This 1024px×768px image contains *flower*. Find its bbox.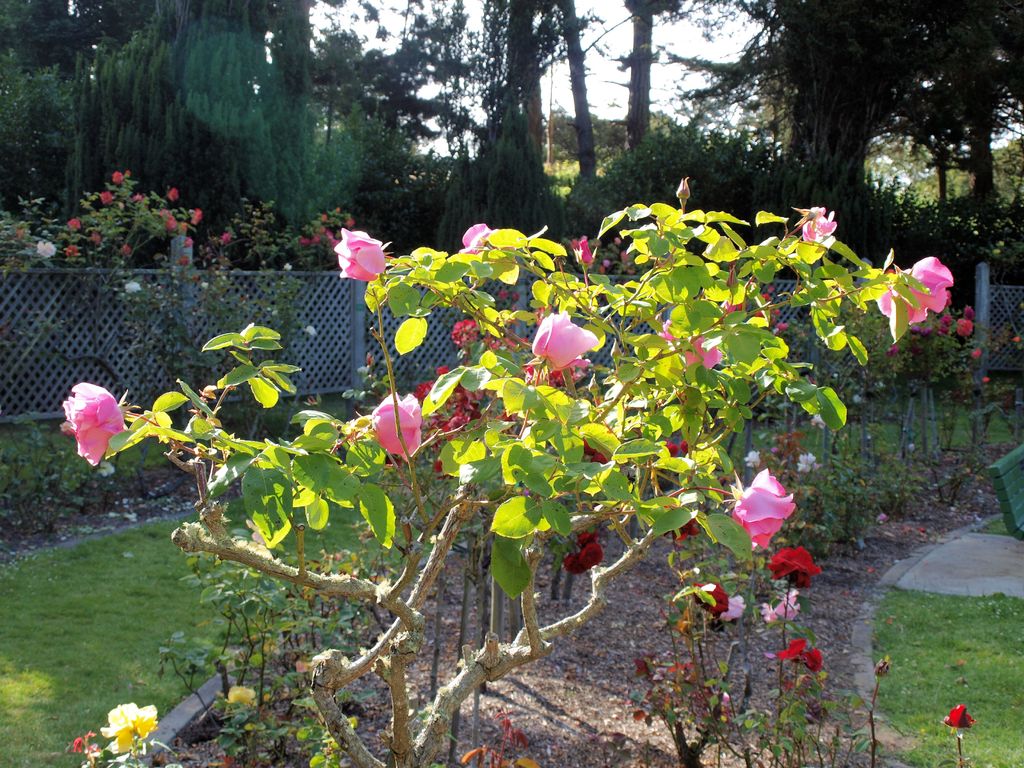
902,253,955,331.
